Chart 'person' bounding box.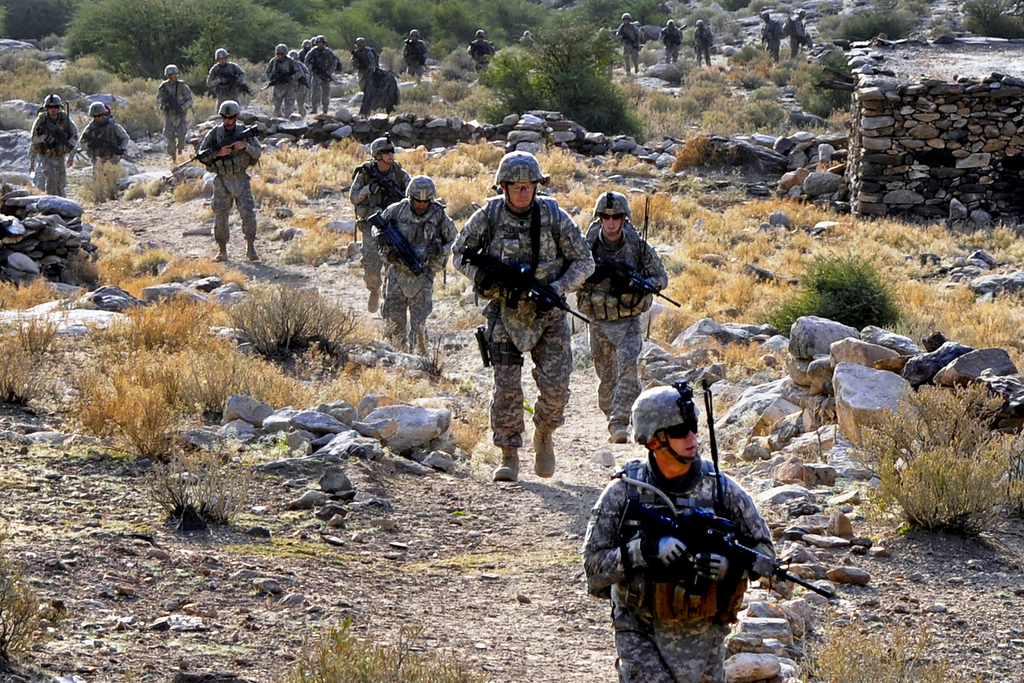
Charted: 263 42 302 129.
